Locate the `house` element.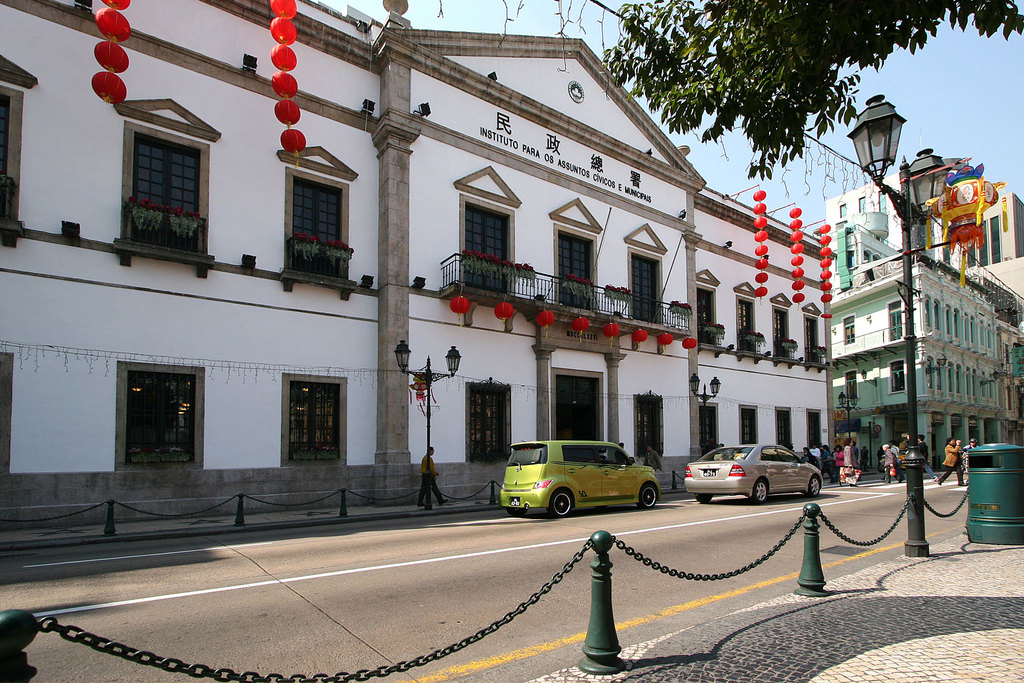
Element bbox: (0, 0, 831, 558).
